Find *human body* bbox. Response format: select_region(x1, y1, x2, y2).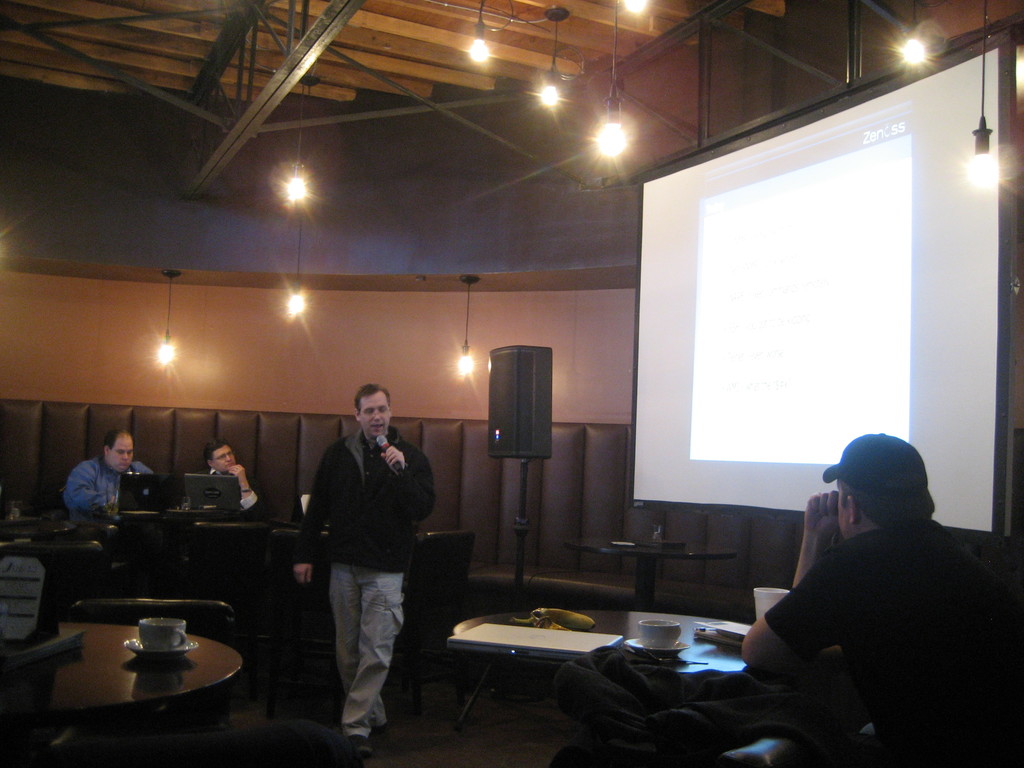
select_region(199, 437, 264, 525).
